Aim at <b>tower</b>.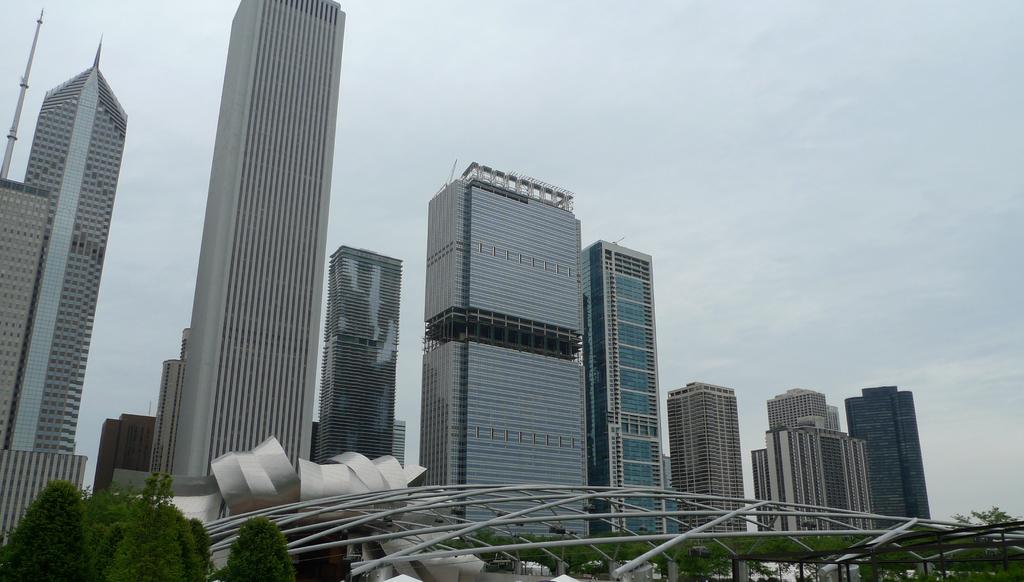
Aimed at region(316, 245, 399, 462).
